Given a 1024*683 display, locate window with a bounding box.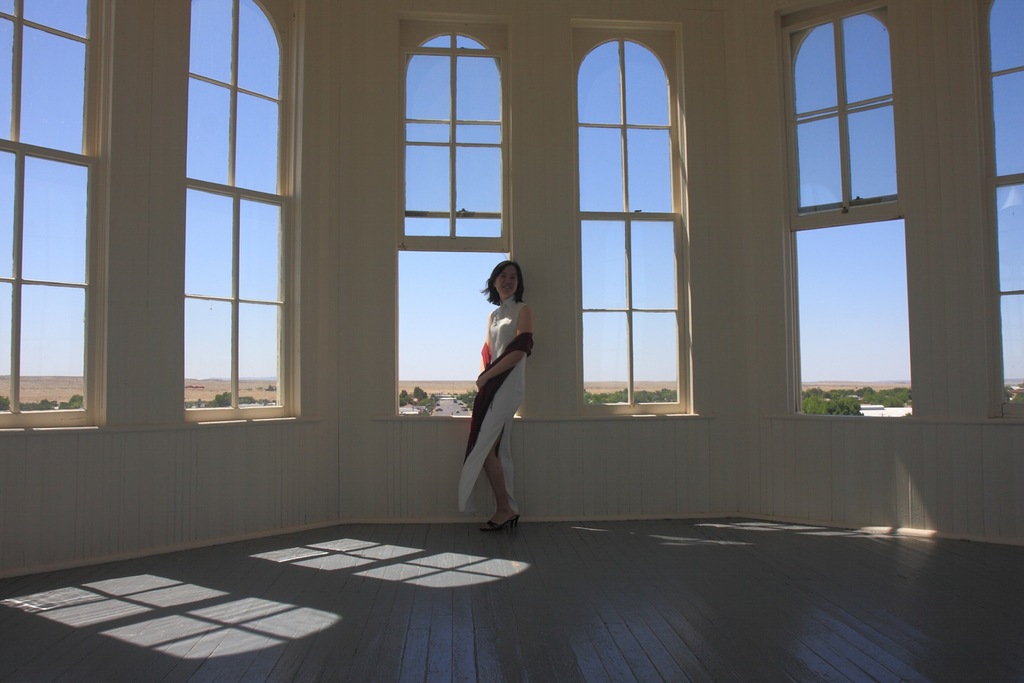
Located: left=575, top=35, right=680, bottom=411.
